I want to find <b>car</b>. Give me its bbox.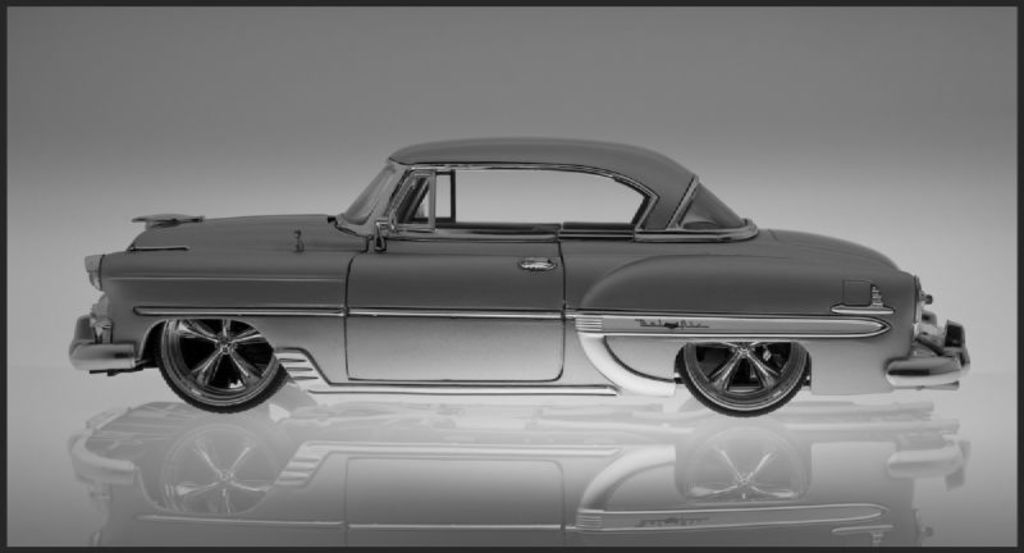
bbox=[33, 141, 961, 452].
